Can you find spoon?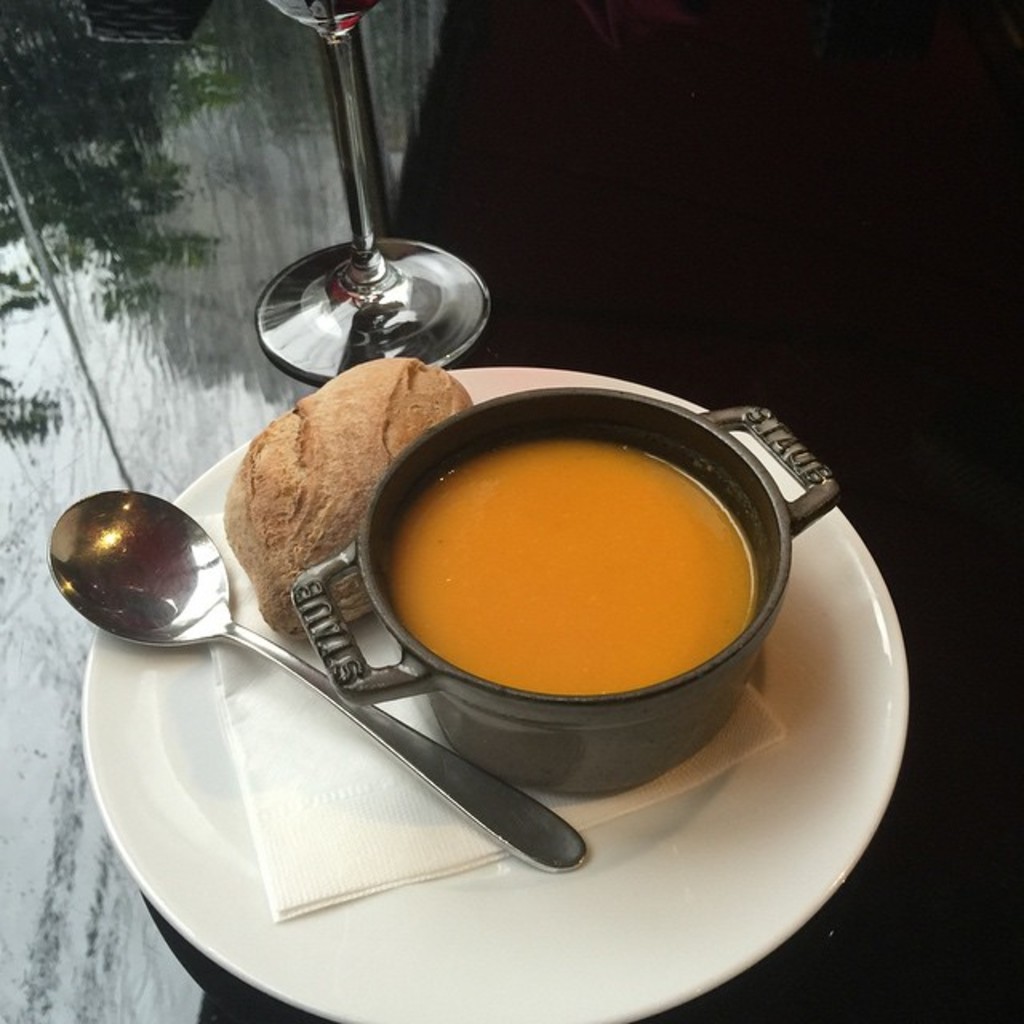
Yes, bounding box: locate(48, 488, 592, 874).
